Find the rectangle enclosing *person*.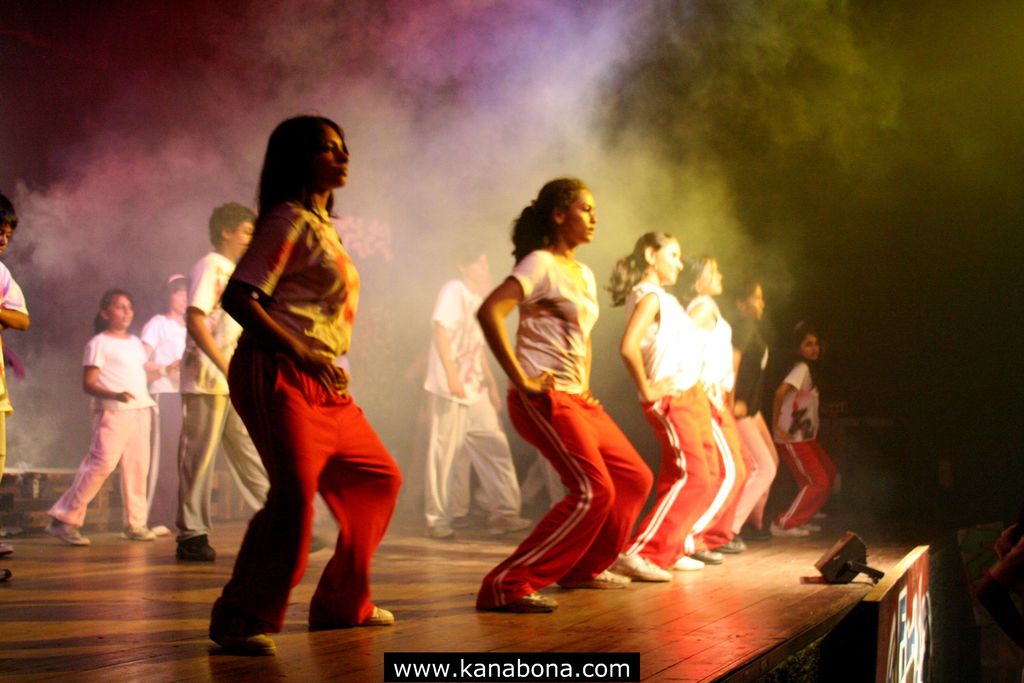
611 228 720 579.
